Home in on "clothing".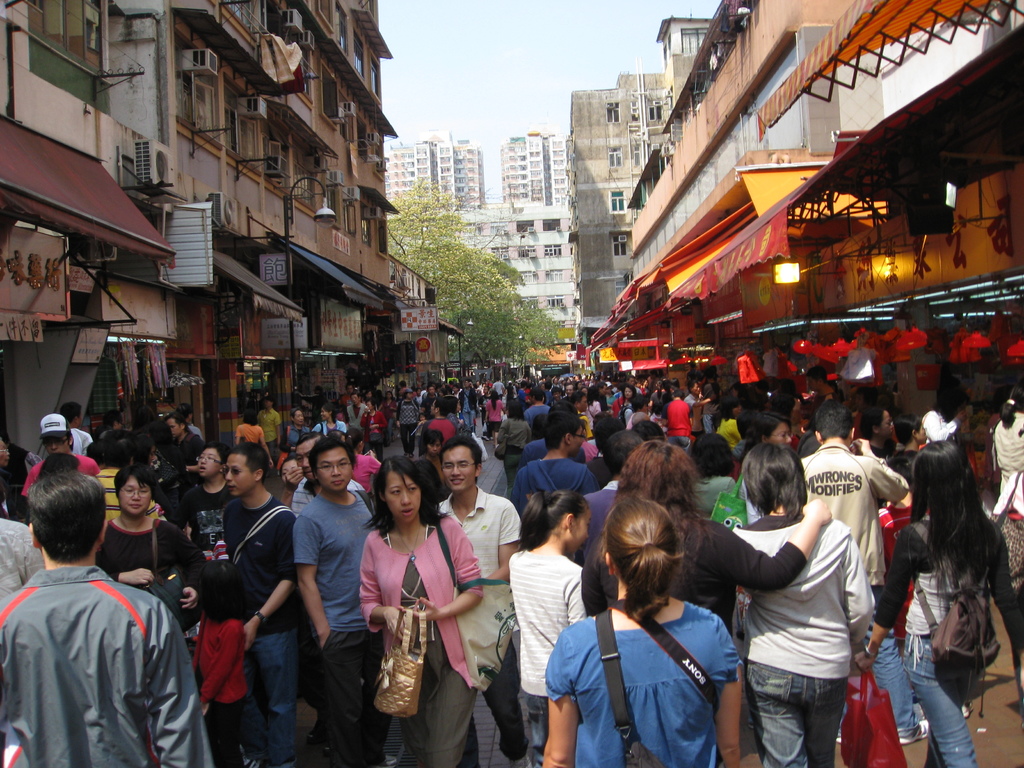
Homed in at (719,420,733,446).
